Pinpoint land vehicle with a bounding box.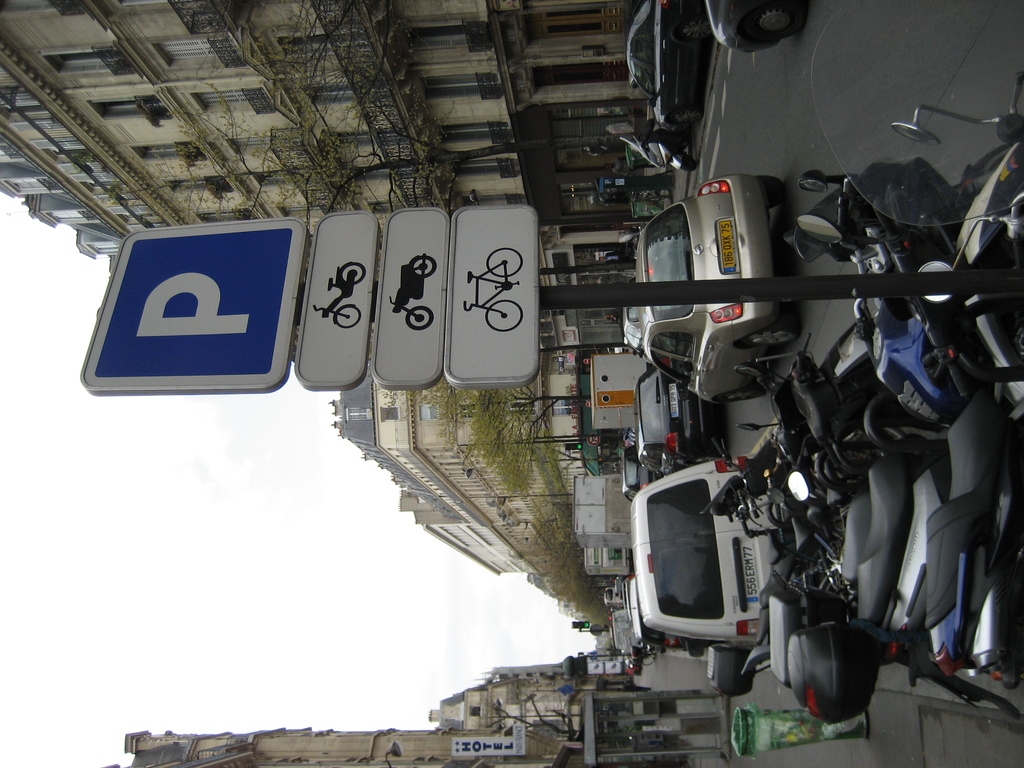
[left=630, top=119, right=690, bottom=175].
